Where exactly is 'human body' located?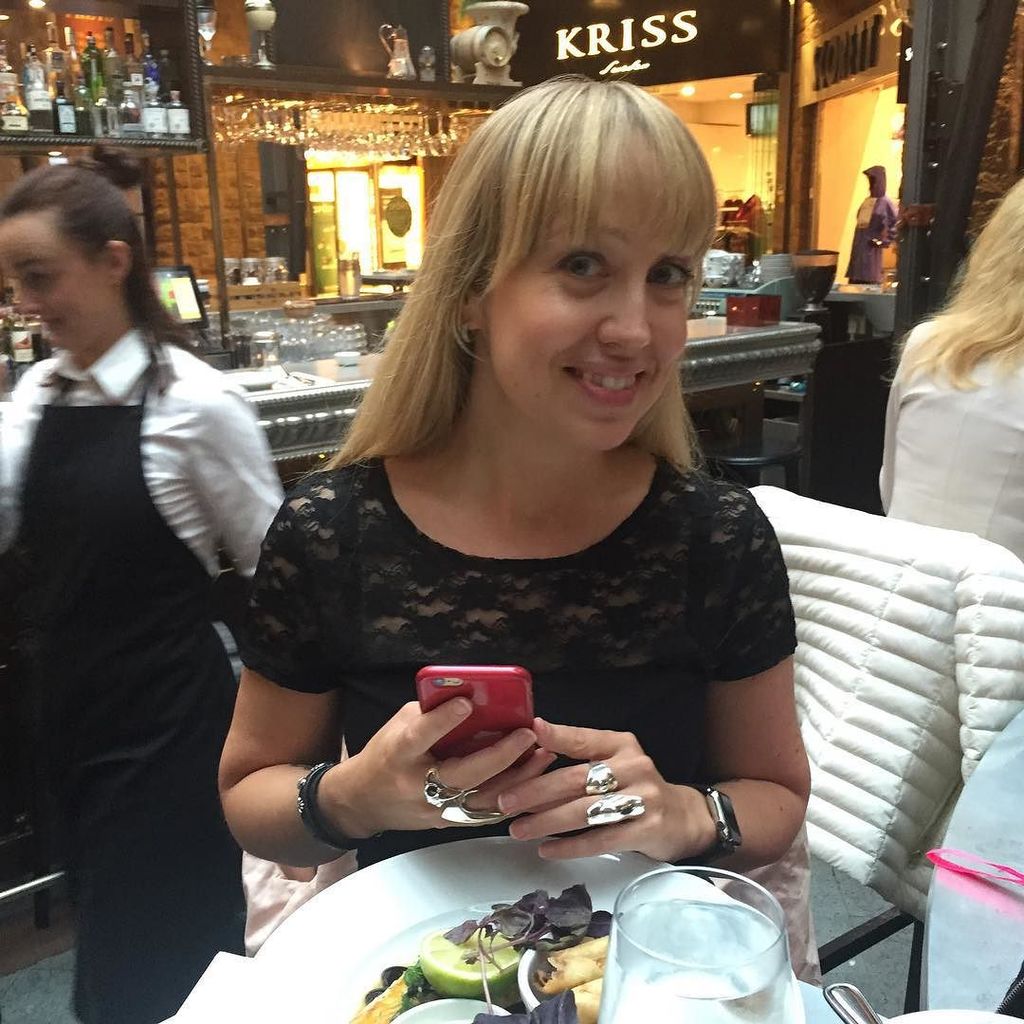
Its bounding box is (x1=221, y1=71, x2=809, y2=859).
